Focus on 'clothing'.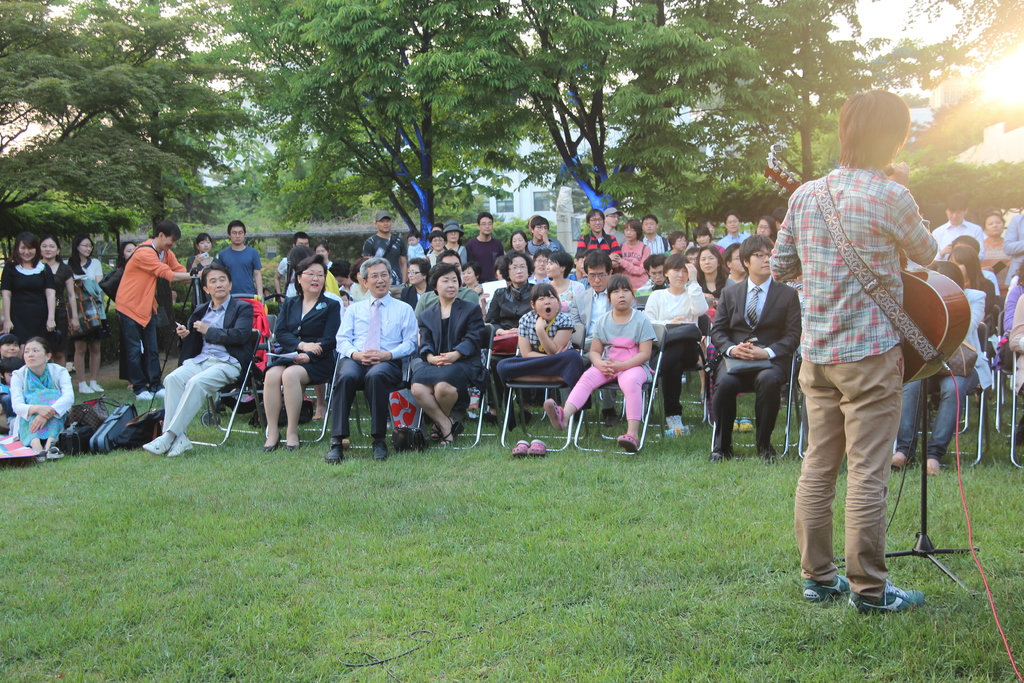
Focused at (left=504, top=297, right=584, bottom=366).
